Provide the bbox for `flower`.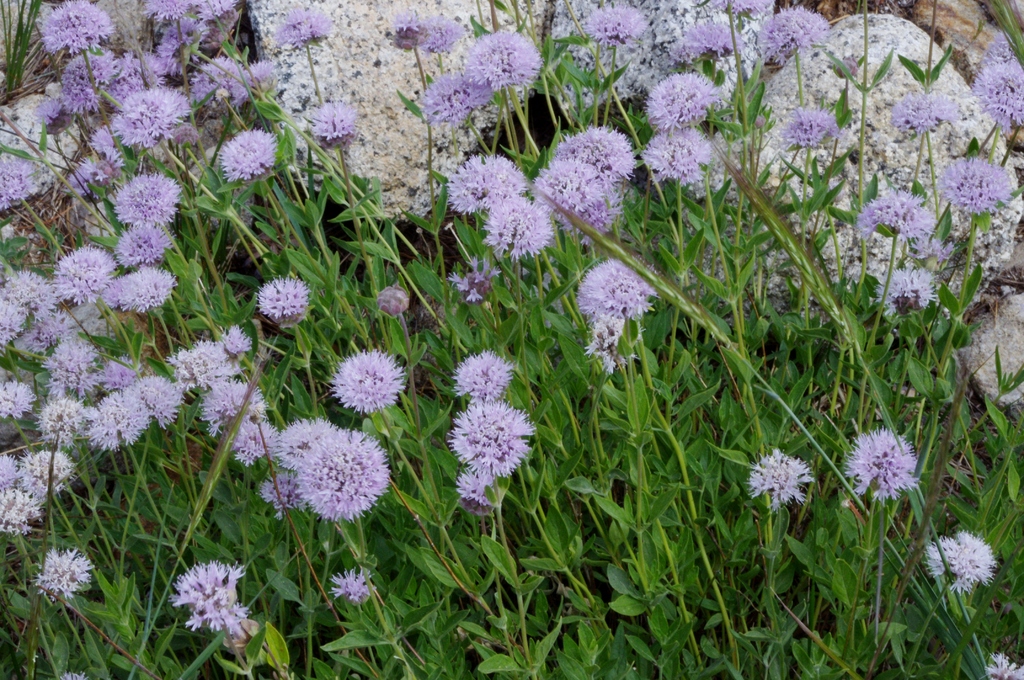
934:161:1022:223.
